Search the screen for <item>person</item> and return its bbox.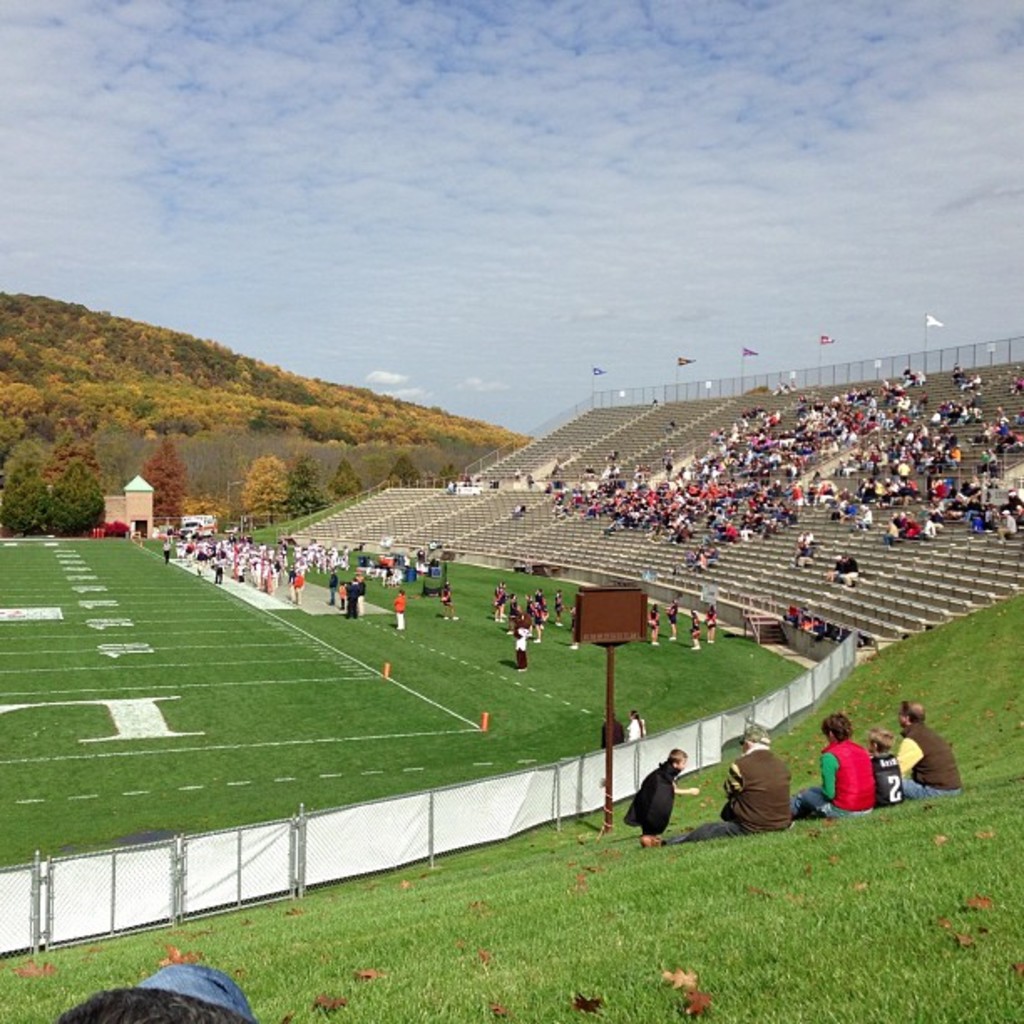
Found: 644/606/663/643.
